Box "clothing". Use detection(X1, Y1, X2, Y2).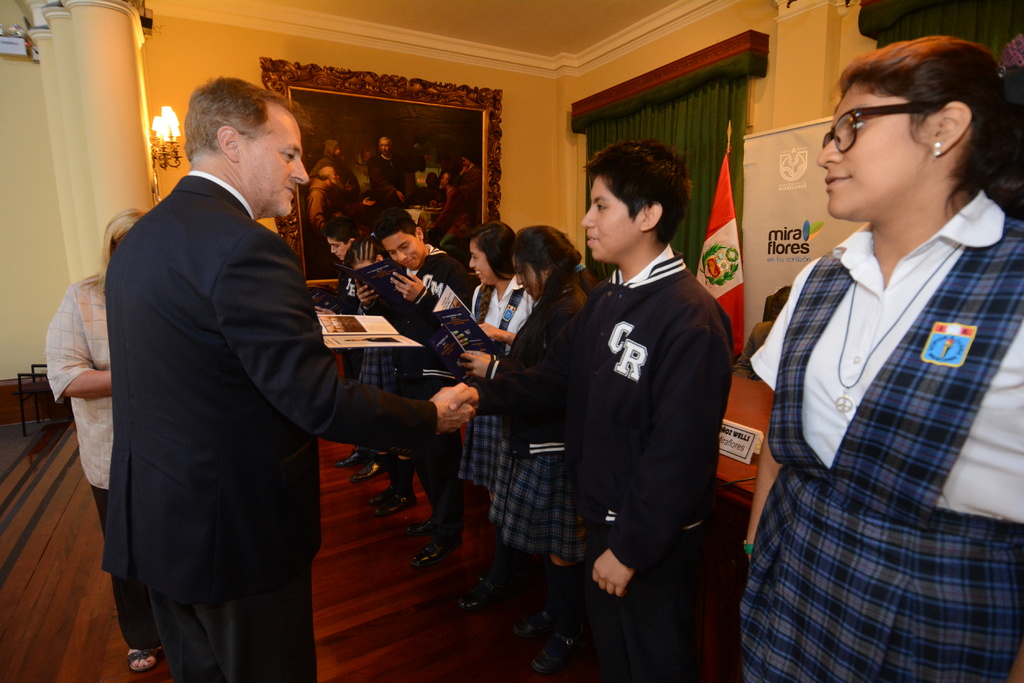
detection(337, 232, 374, 390).
